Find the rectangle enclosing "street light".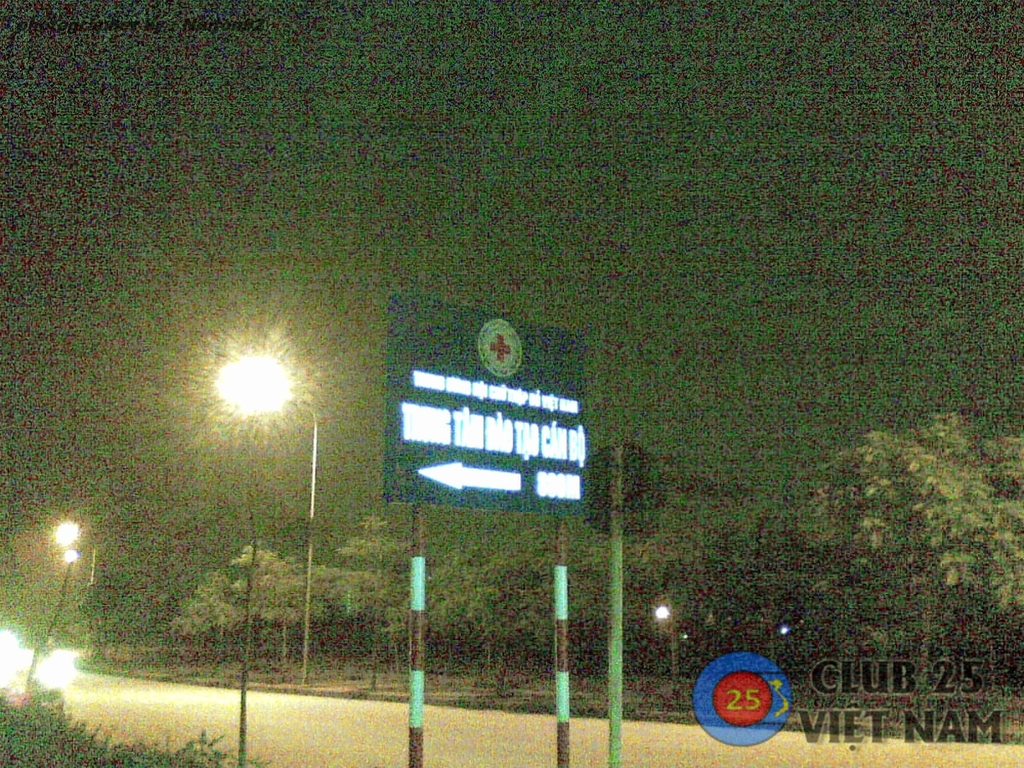
{"x1": 191, "y1": 333, "x2": 323, "y2": 689}.
